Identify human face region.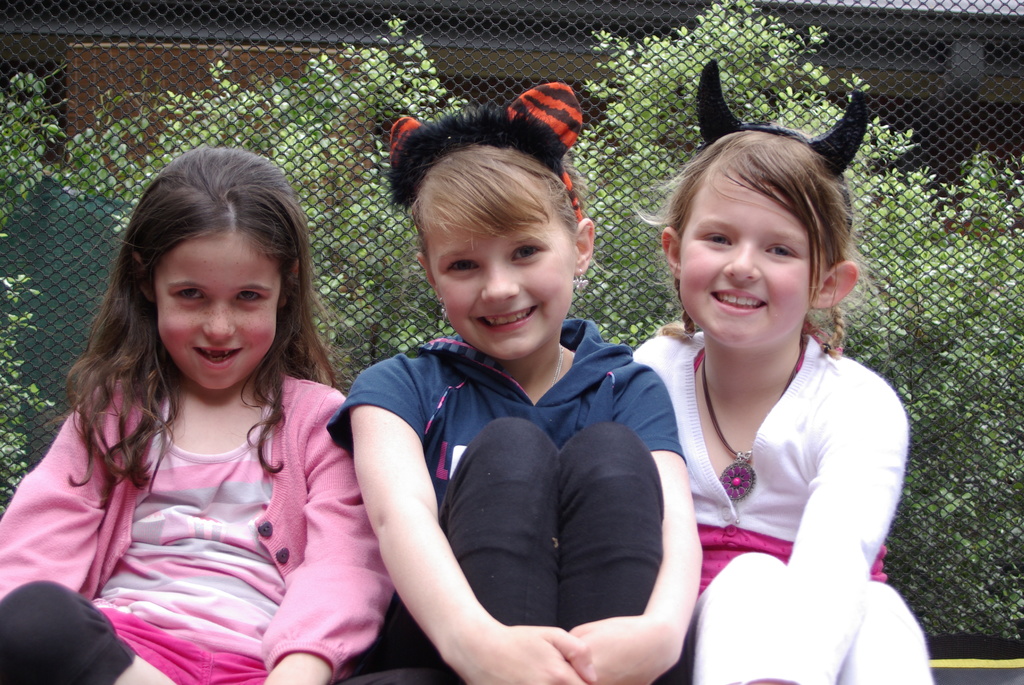
Region: rect(151, 237, 276, 390).
